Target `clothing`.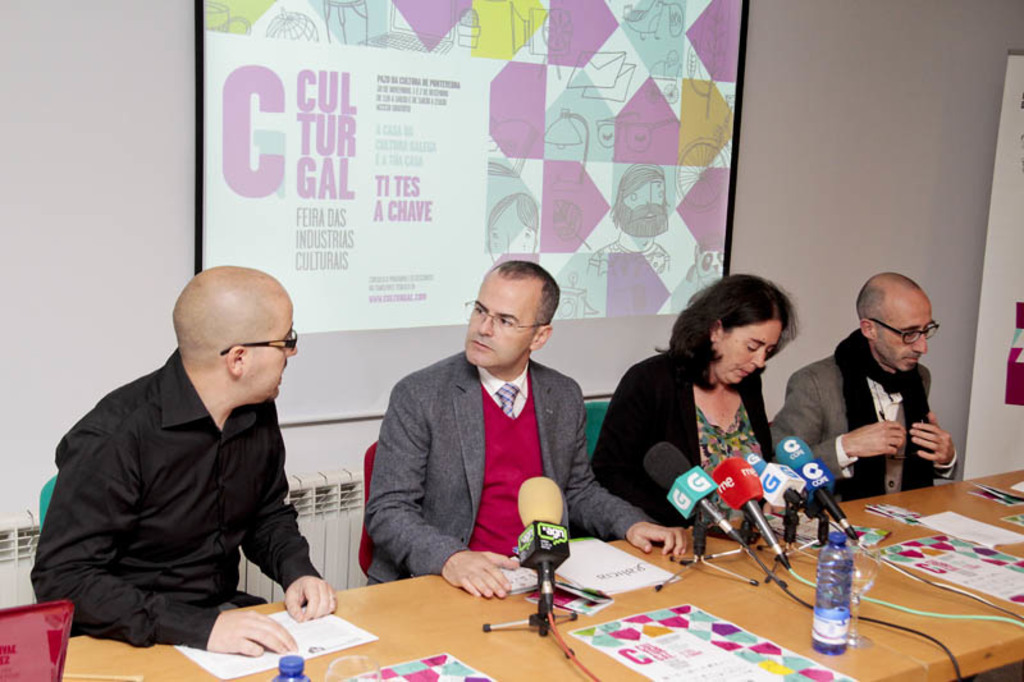
Target region: crop(365, 349, 657, 581).
